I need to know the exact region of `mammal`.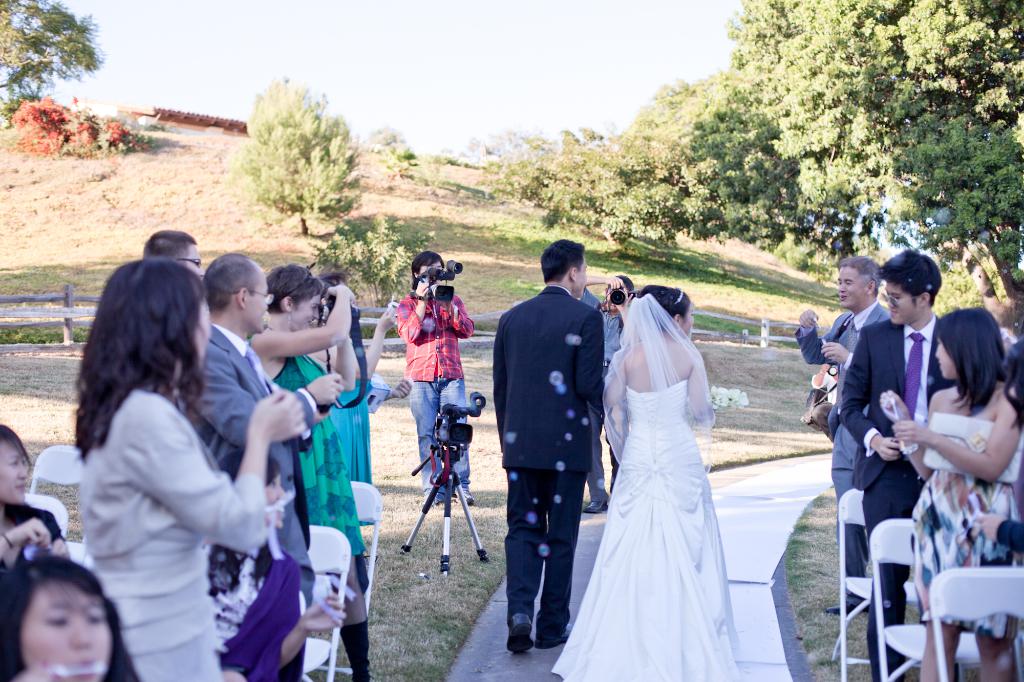
Region: bbox=[808, 365, 842, 444].
